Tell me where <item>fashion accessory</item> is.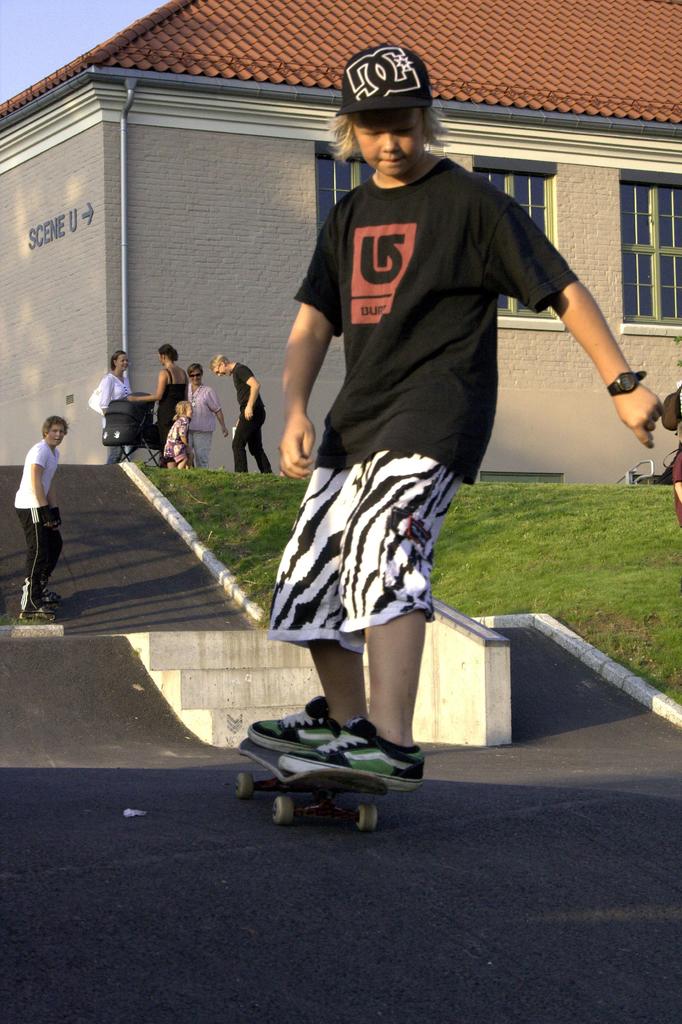
<item>fashion accessory</item> is at detection(20, 609, 54, 623).
